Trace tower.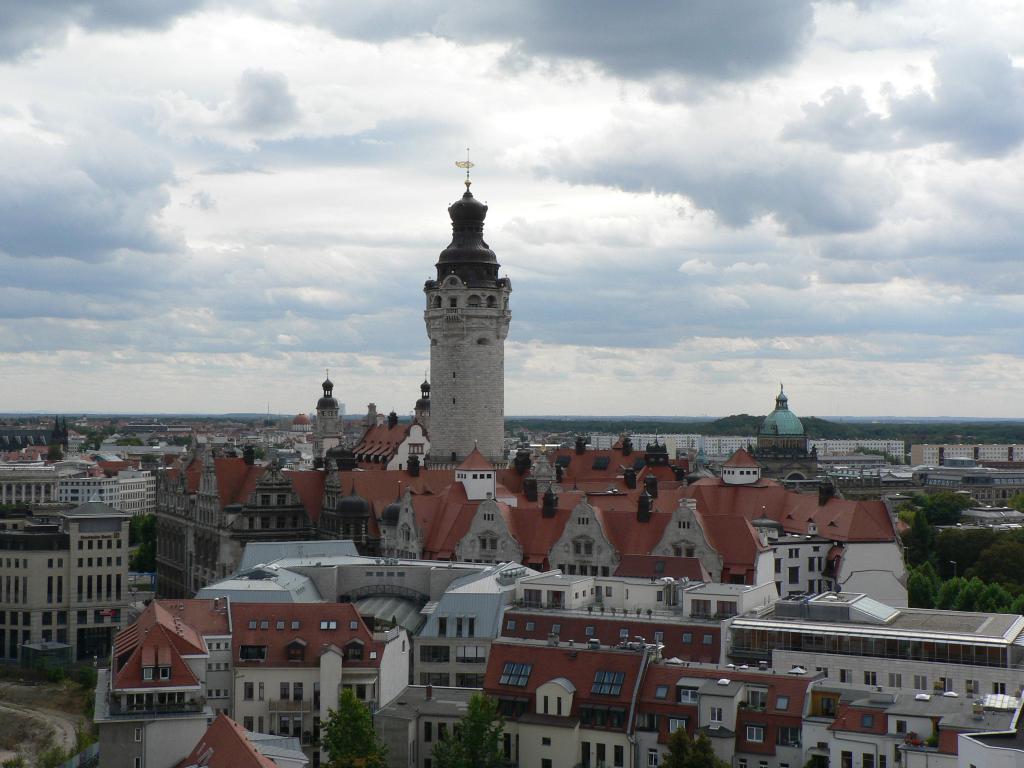
Traced to select_region(395, 159, 531, 454).
